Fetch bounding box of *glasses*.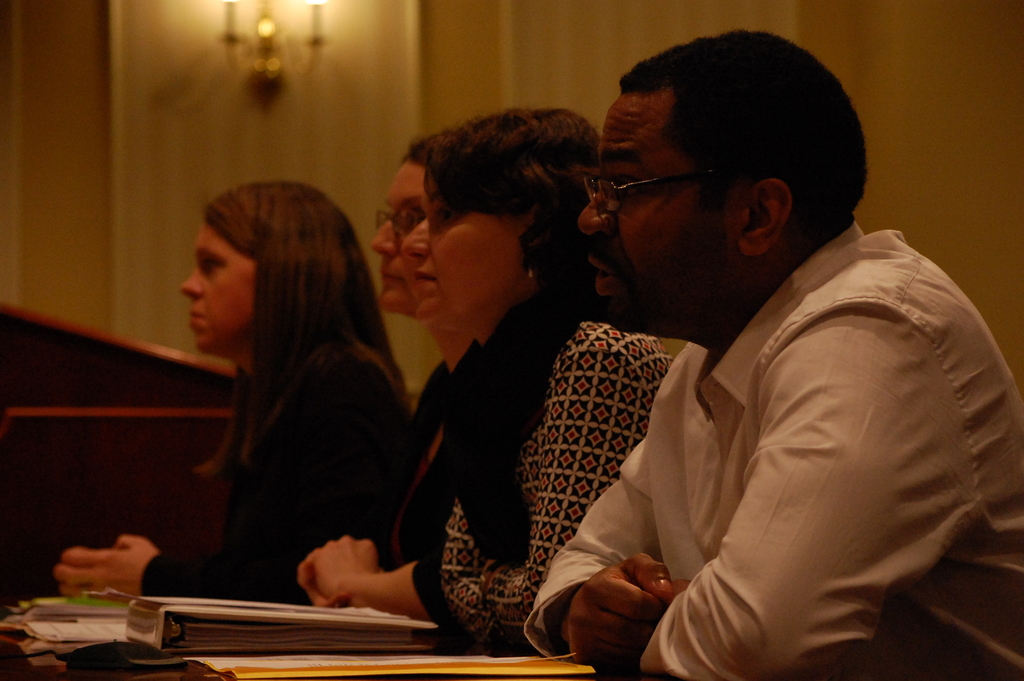
Bbox: [376, 205, 428, 240].
